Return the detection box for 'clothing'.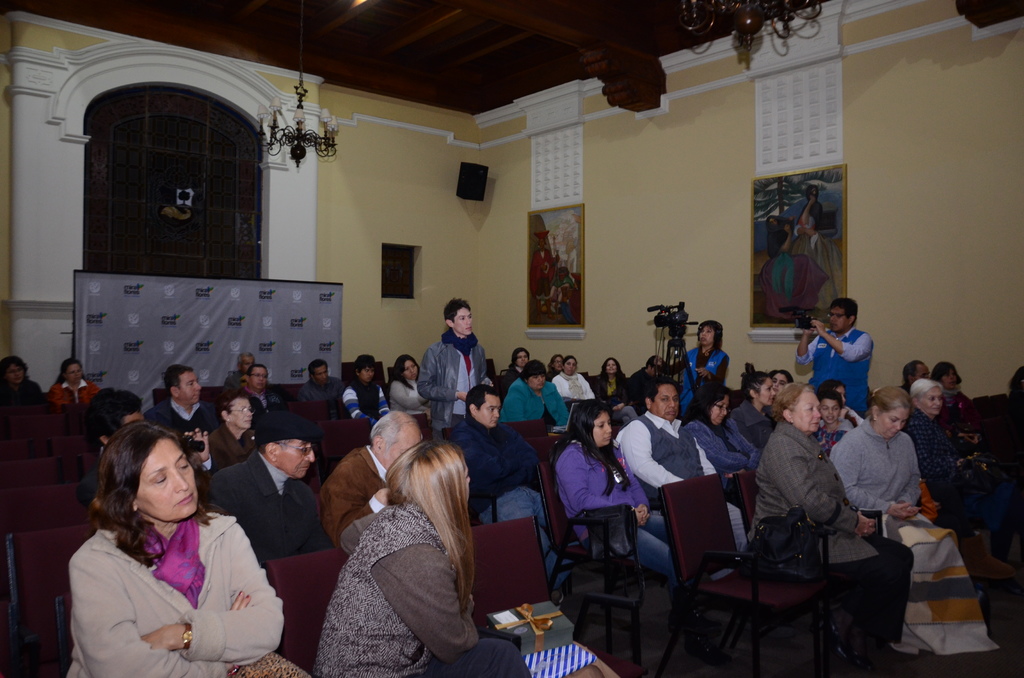
{"left": 54, "top": 483, "right": 278, "bottom": 675}.
